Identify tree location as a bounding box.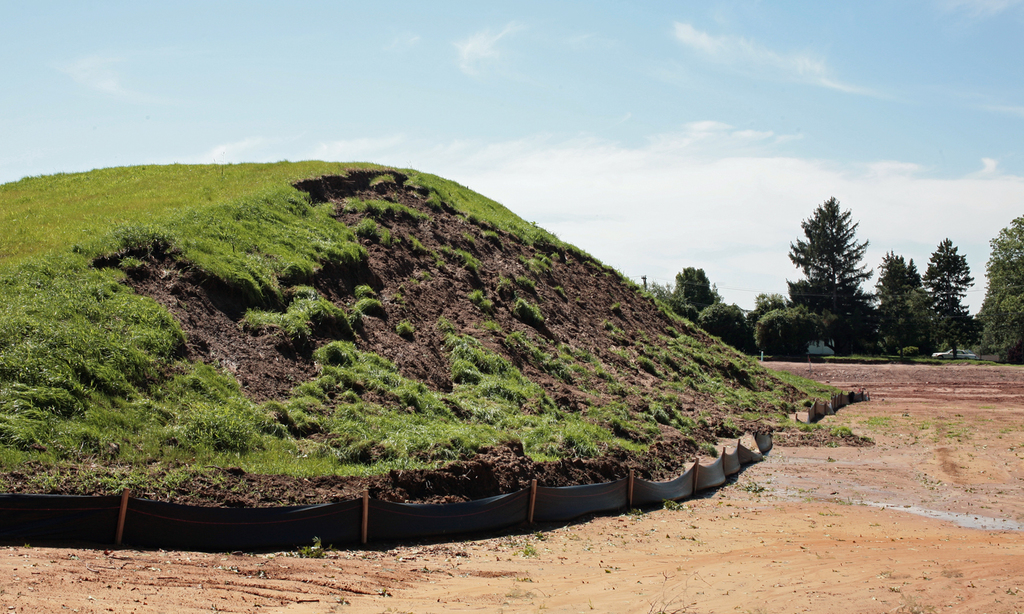
x1=751, y1=291, x2=787, y2=317.
